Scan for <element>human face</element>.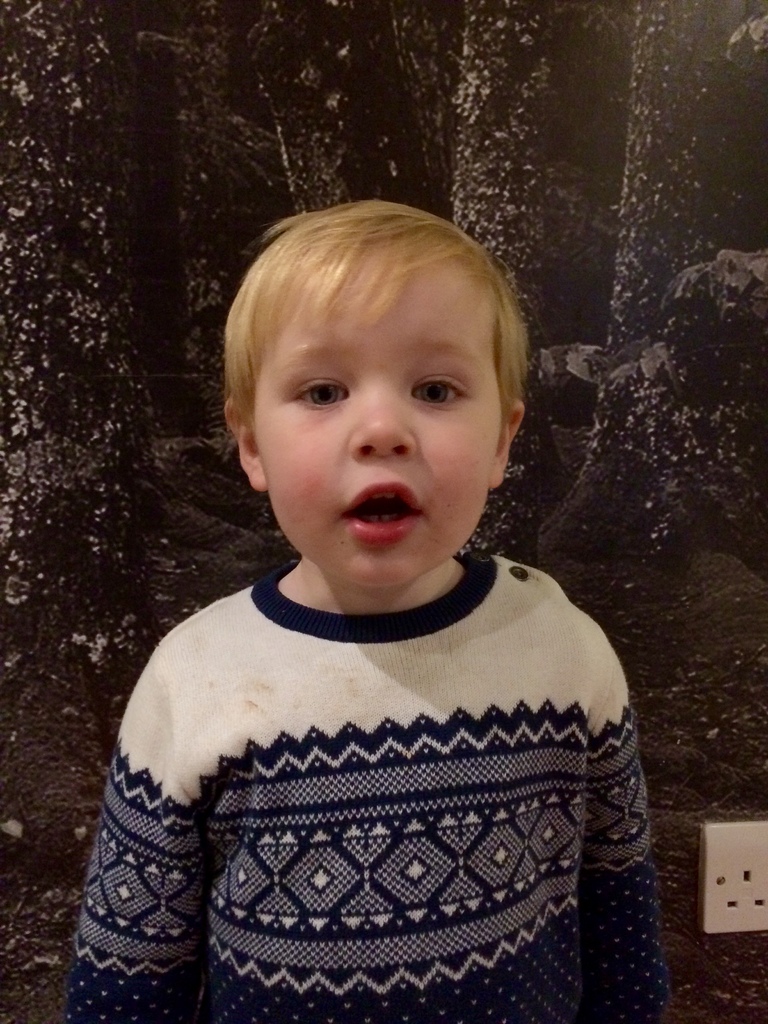
Scan result: <bbox>254, 247, 500, 583</bbox>.
